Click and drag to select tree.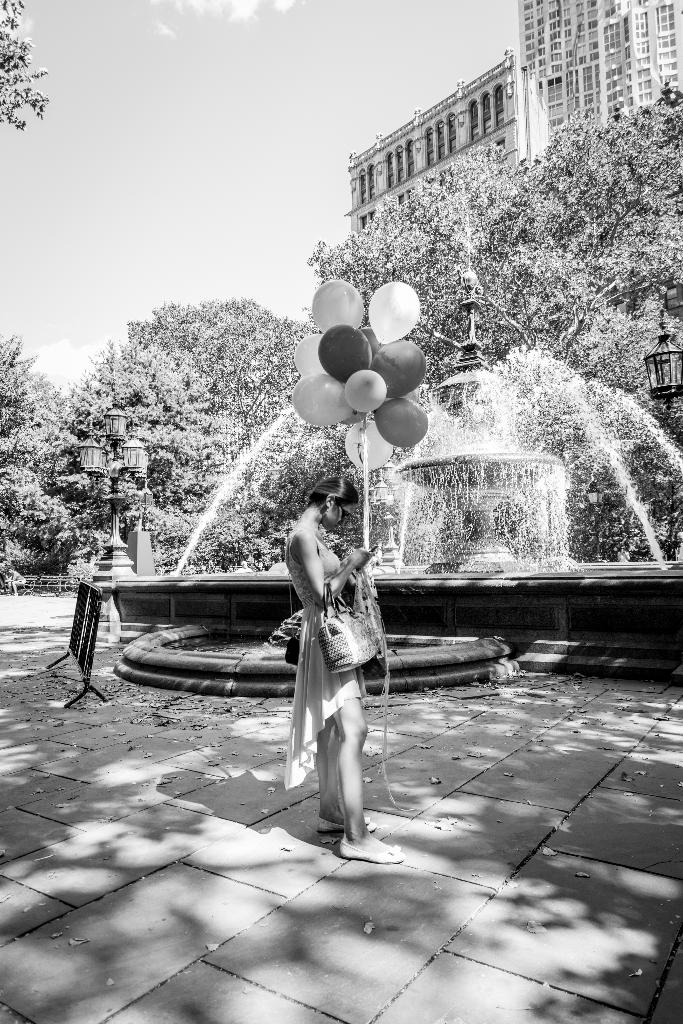
Selection: rect(0, 0, 57, 129).
